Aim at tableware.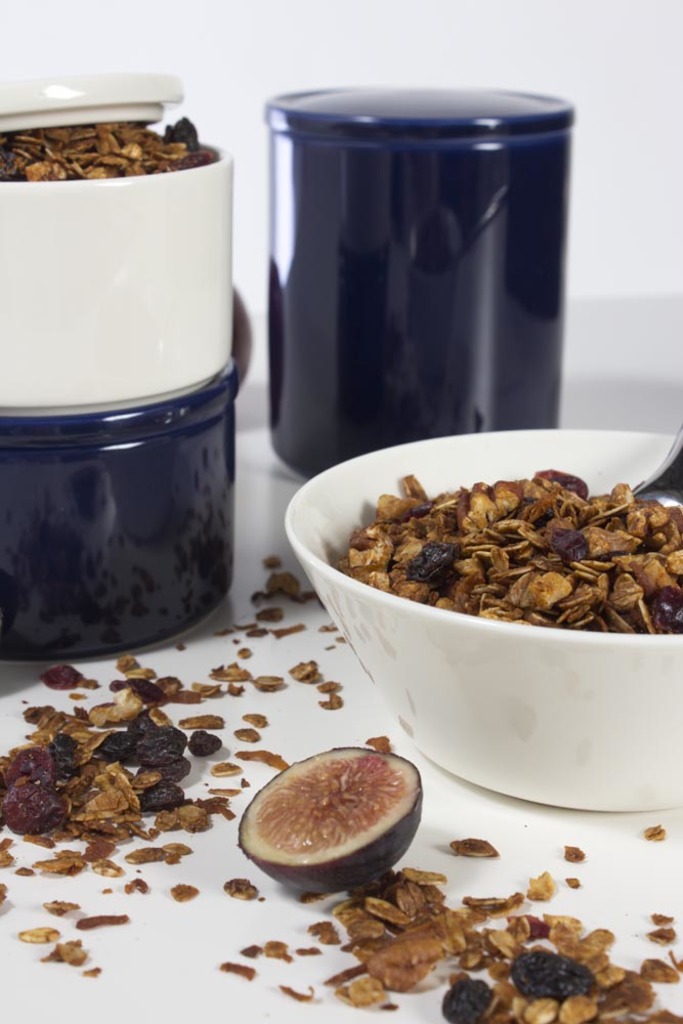
Aimed at <box>278,82,572,484</box>.
